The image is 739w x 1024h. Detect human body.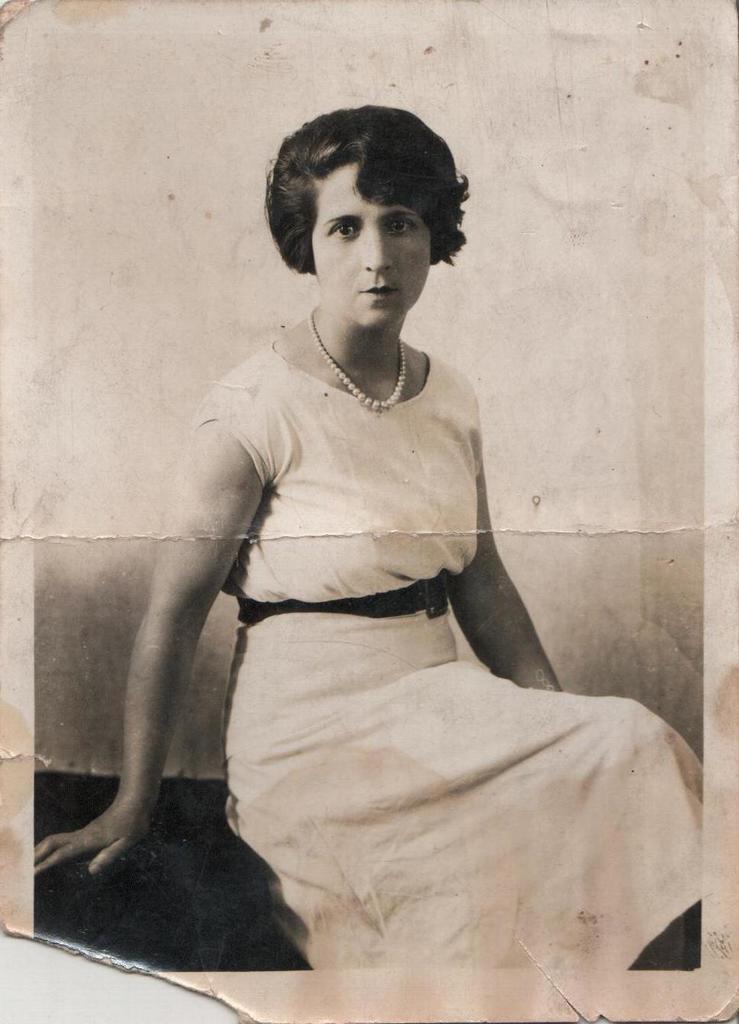
Detection: BBox(26, 101, 705, 976).
